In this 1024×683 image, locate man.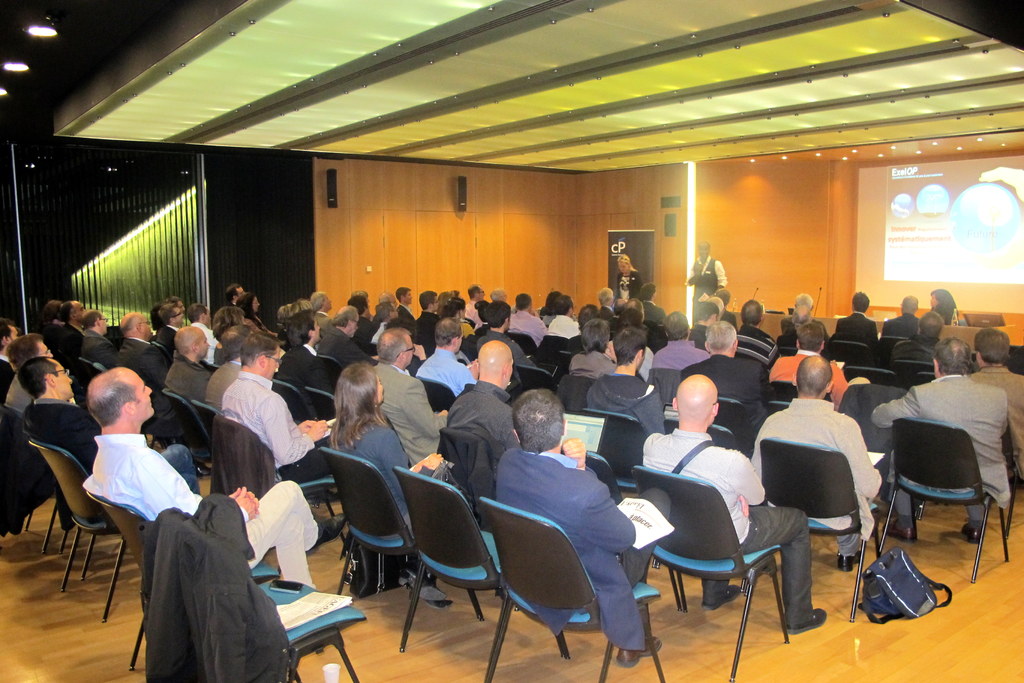
Bounding box: (771,320,871,409).
